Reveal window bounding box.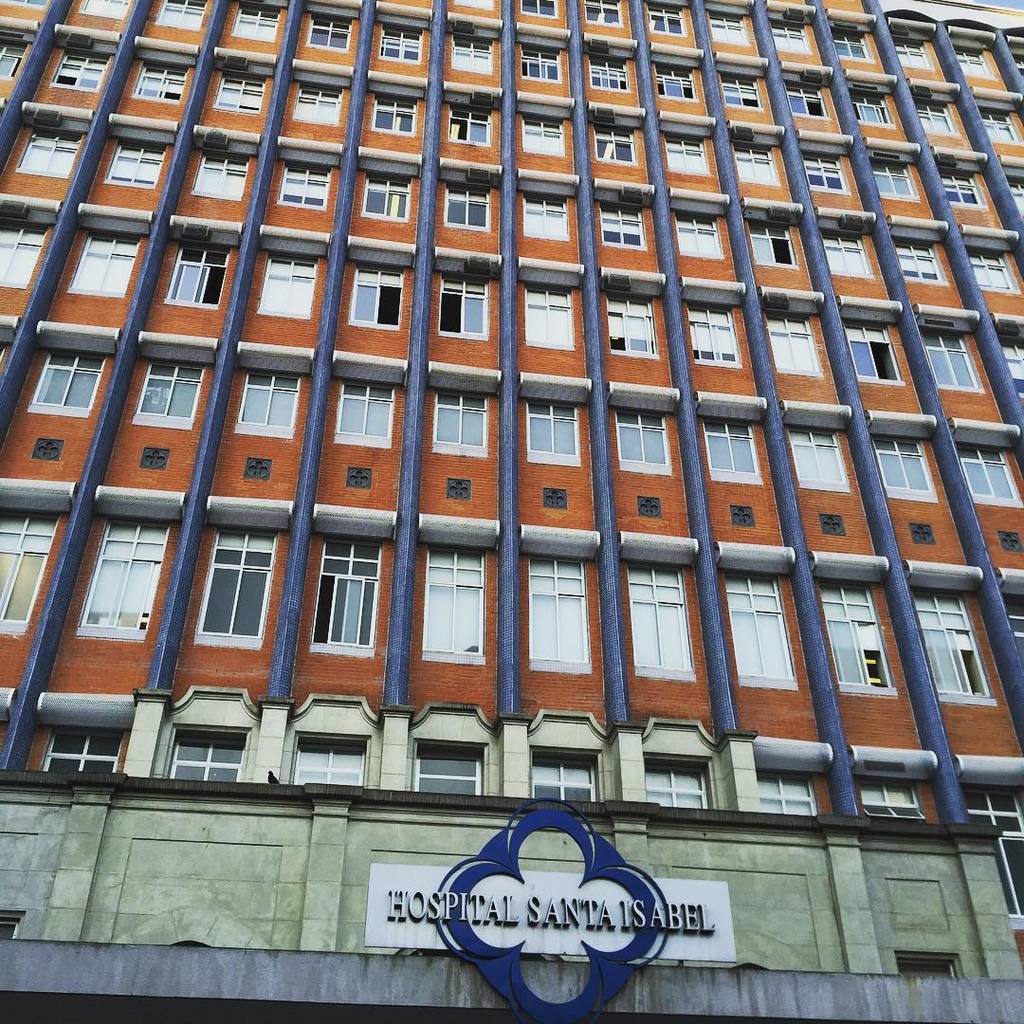
Revealed: {"x1": 970, "y1": 249, "x2": 1019, "y2": 297}.
